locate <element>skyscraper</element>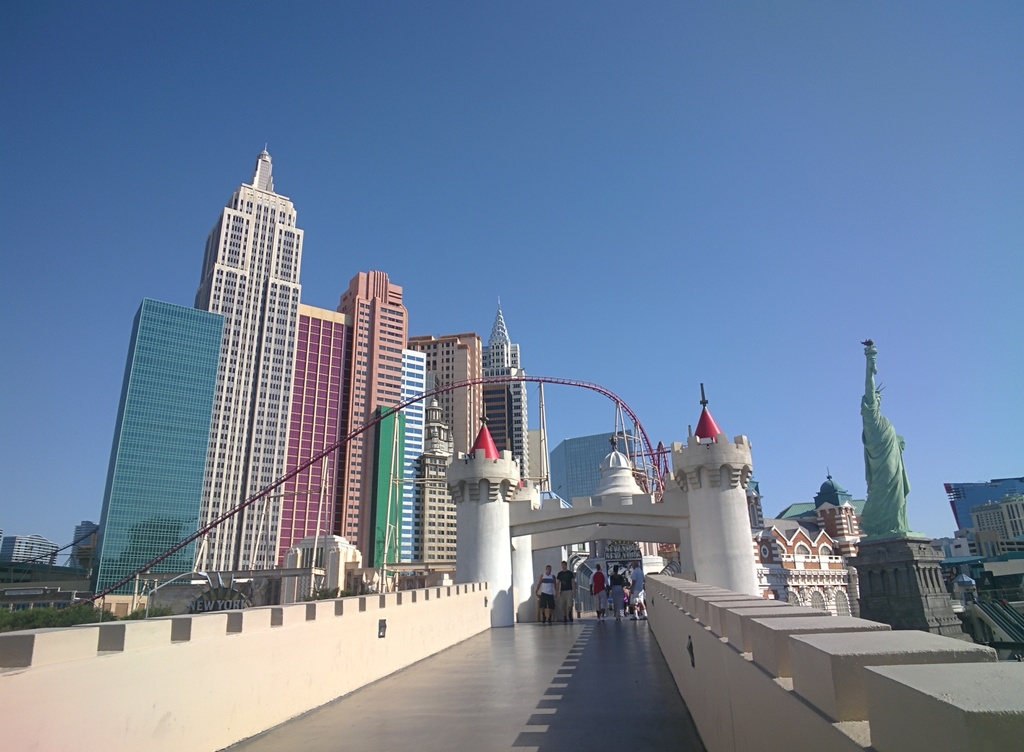
[left=392, top=346, right=430, bottom=468]
